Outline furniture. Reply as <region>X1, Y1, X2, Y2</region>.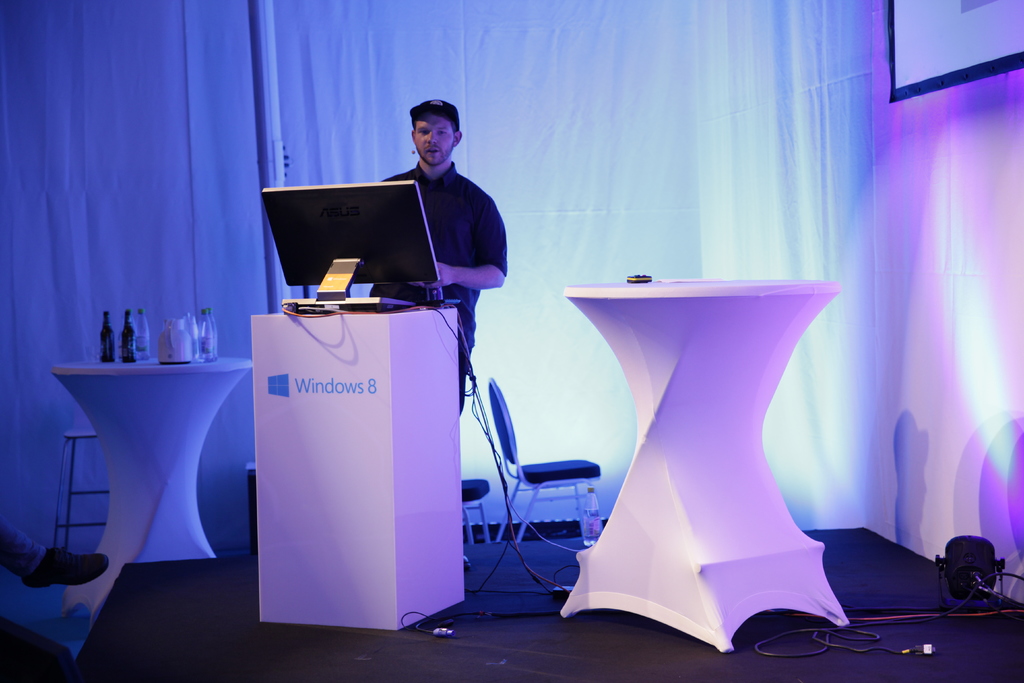
<region>252, 313, 466, 630</region>.
